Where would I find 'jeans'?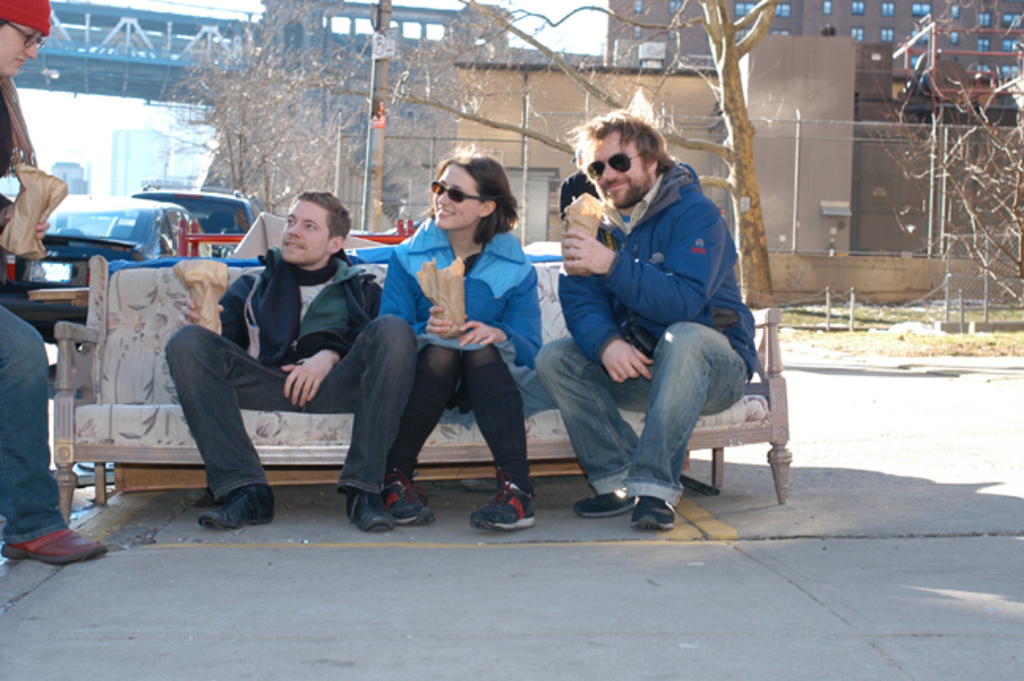
At region(567, 303, 768, 518).
